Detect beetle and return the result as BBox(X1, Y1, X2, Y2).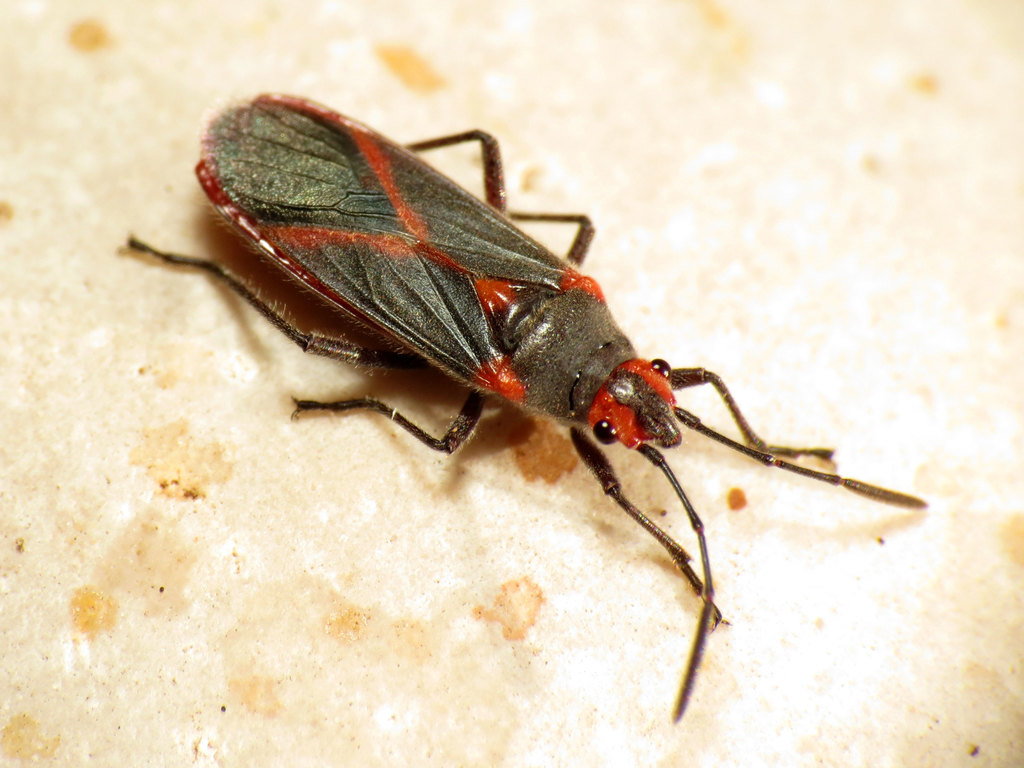
BBox(131, 98, 916, 711).
